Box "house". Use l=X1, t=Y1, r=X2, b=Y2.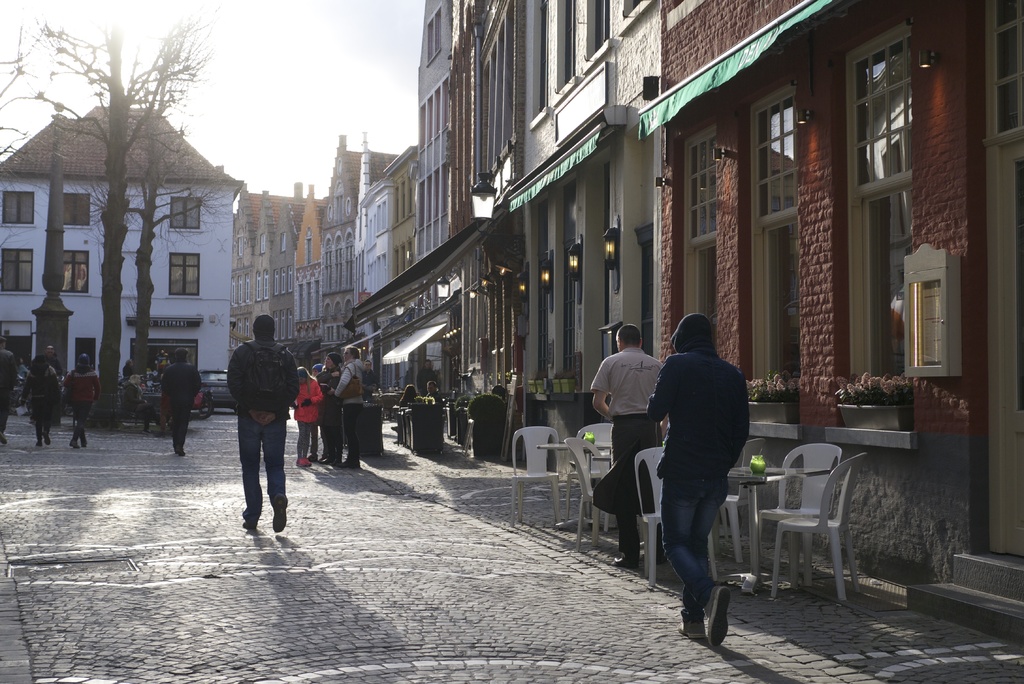
l=312, t=147, r=438, b=352.
